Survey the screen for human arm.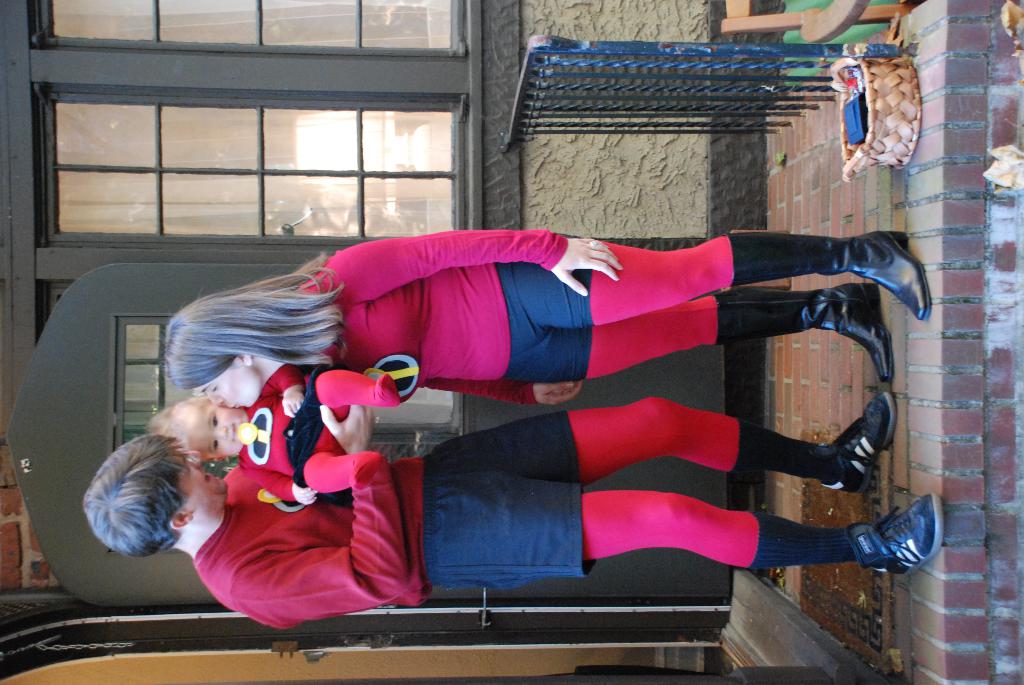
Survey found: x1=241, y1=469, x2=323, y2=505.
